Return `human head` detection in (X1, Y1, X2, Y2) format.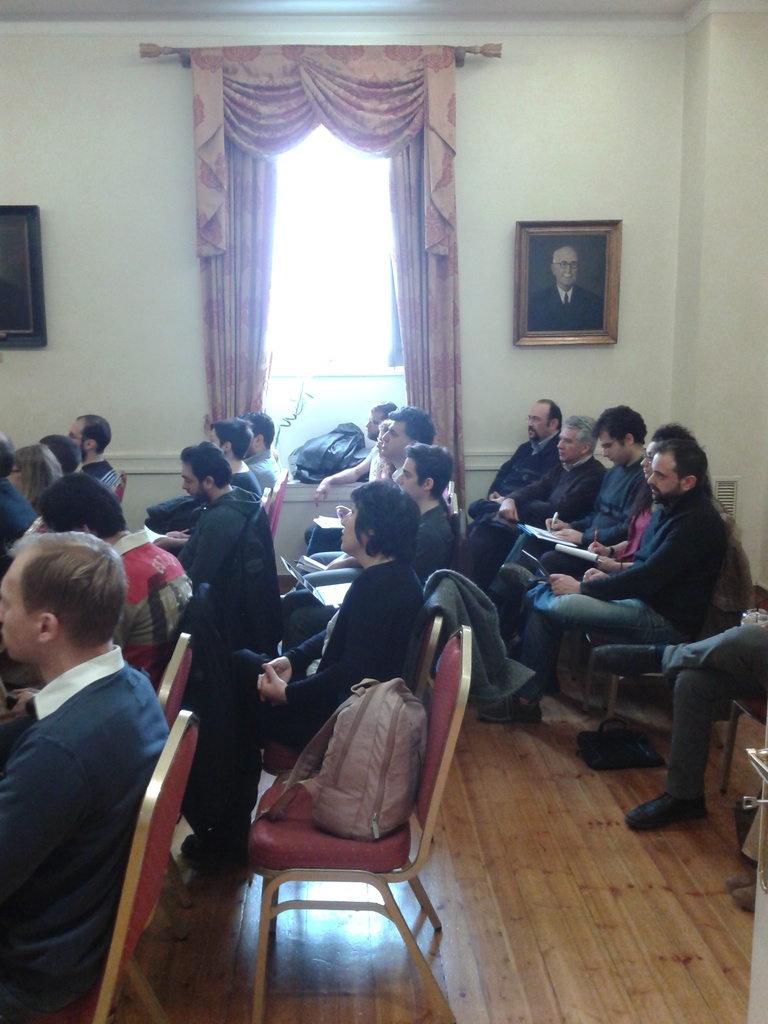
(180, 442, 233, 506).
